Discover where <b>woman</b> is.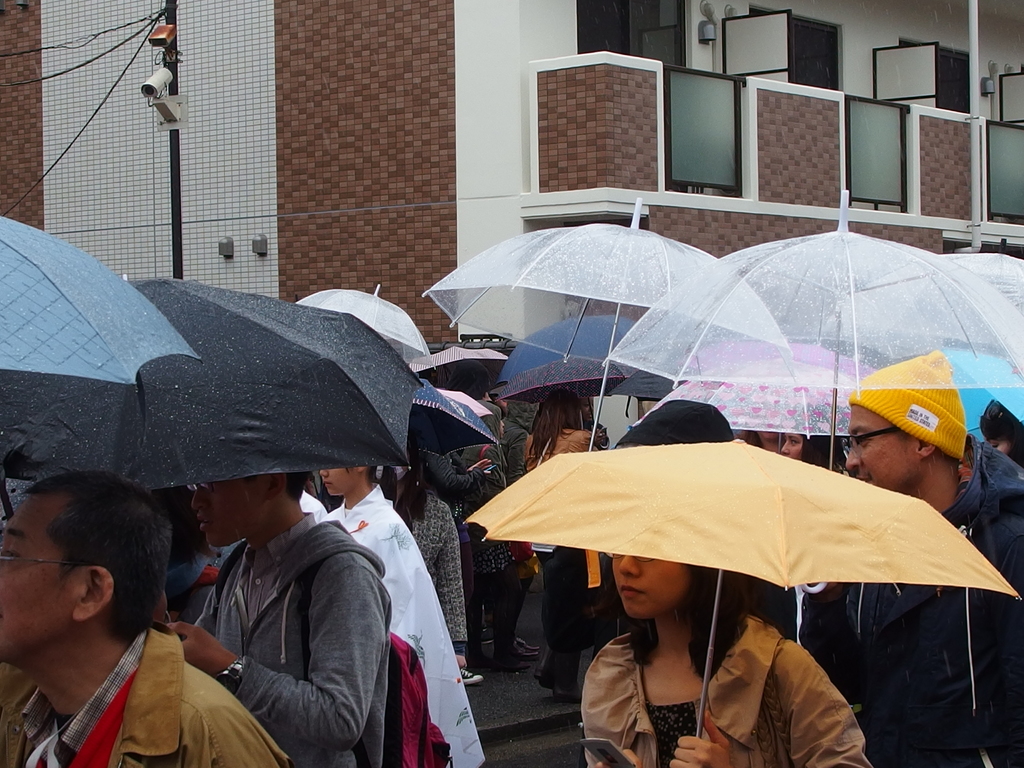
Discovered at {"left": 516, "top": 389, "right": 604, "bottom": 687}.
